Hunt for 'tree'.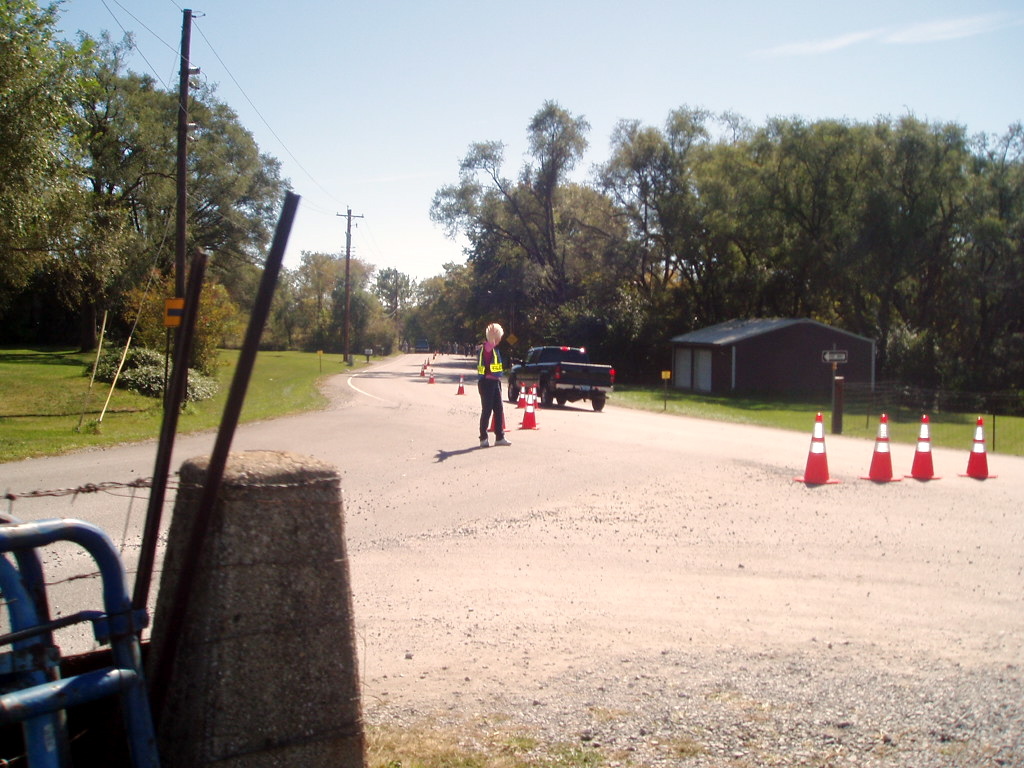
Hunted down at crop(0, 0, 109, 298).
